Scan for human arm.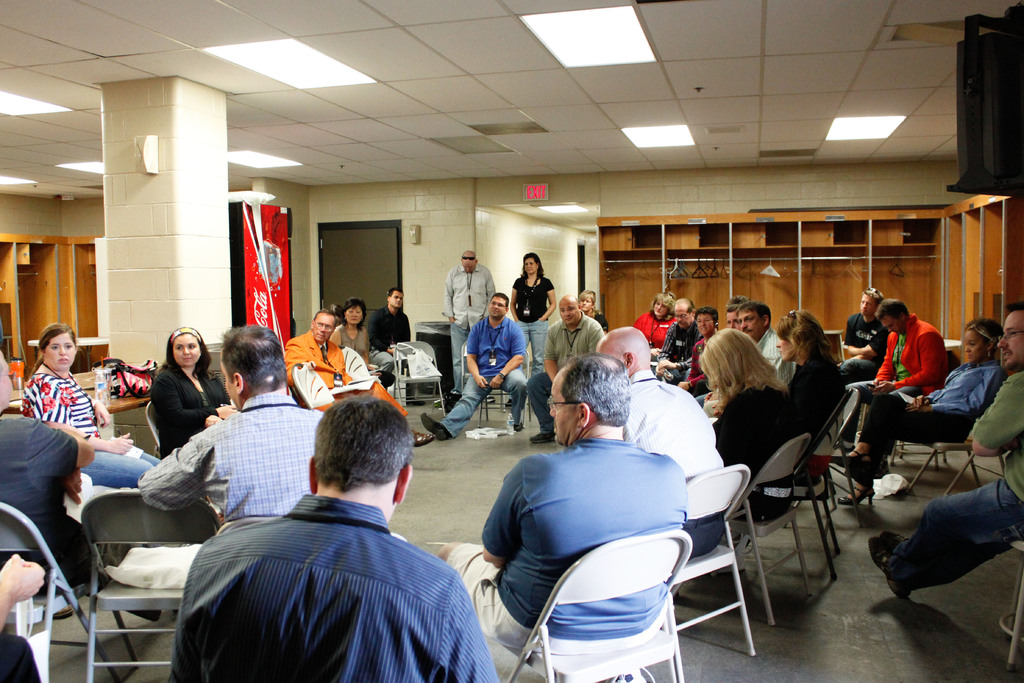
Scan result: pyautogui.locateOnScreen(1000, 432, 1023, 453).
